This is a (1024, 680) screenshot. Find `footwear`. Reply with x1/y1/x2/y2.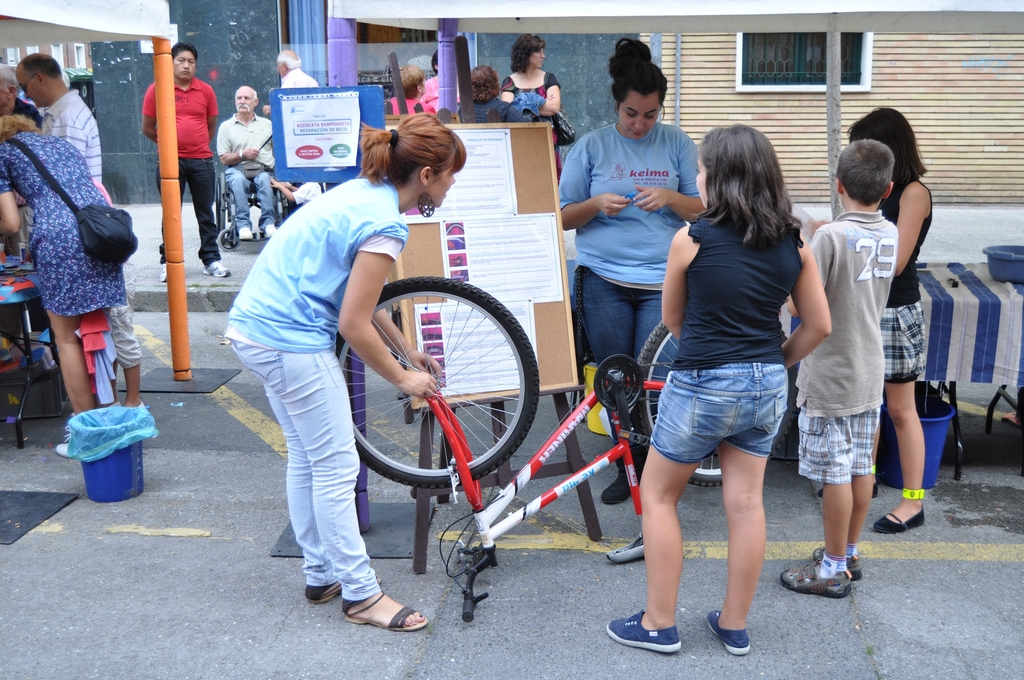
54/423/77/460.
